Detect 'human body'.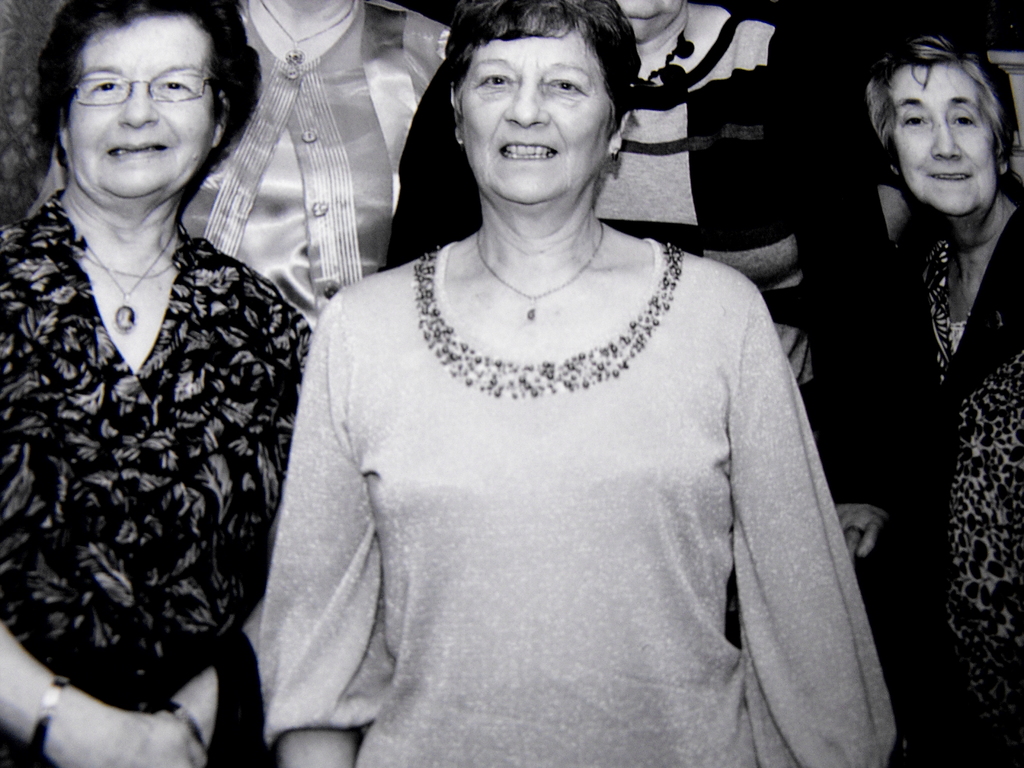
Detected at Rect(882, 35, 1023, 765).
